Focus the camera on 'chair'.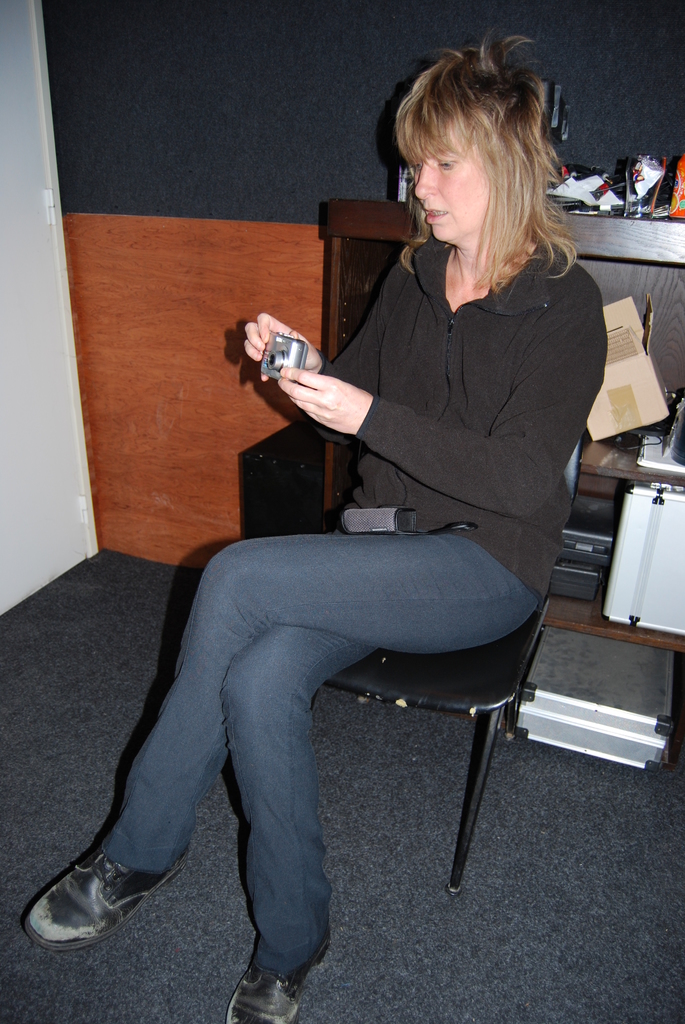
Focus region: x1=312, y1=439, x2=583, y2=893.
